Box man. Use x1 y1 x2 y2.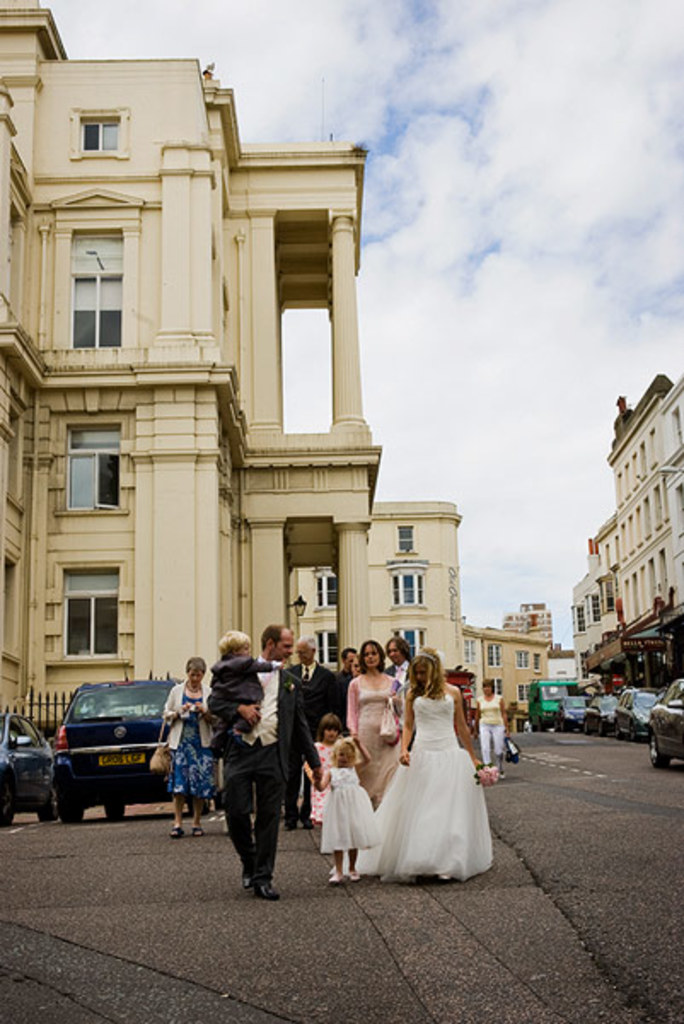
218 625 331 899.
